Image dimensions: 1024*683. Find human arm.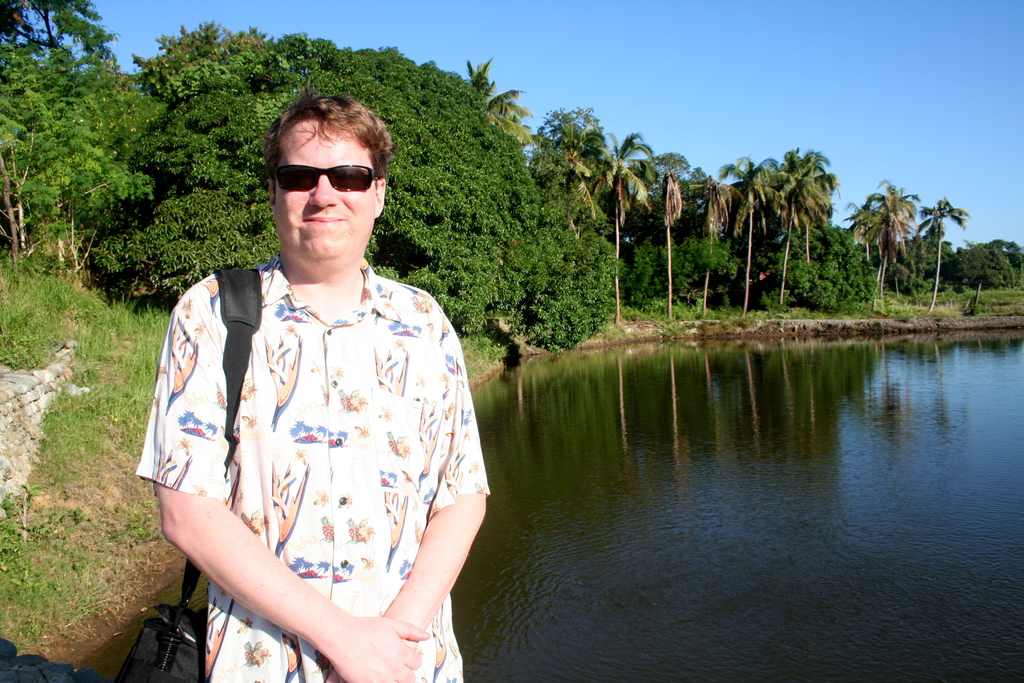
region(324, 315, 492, 682).
